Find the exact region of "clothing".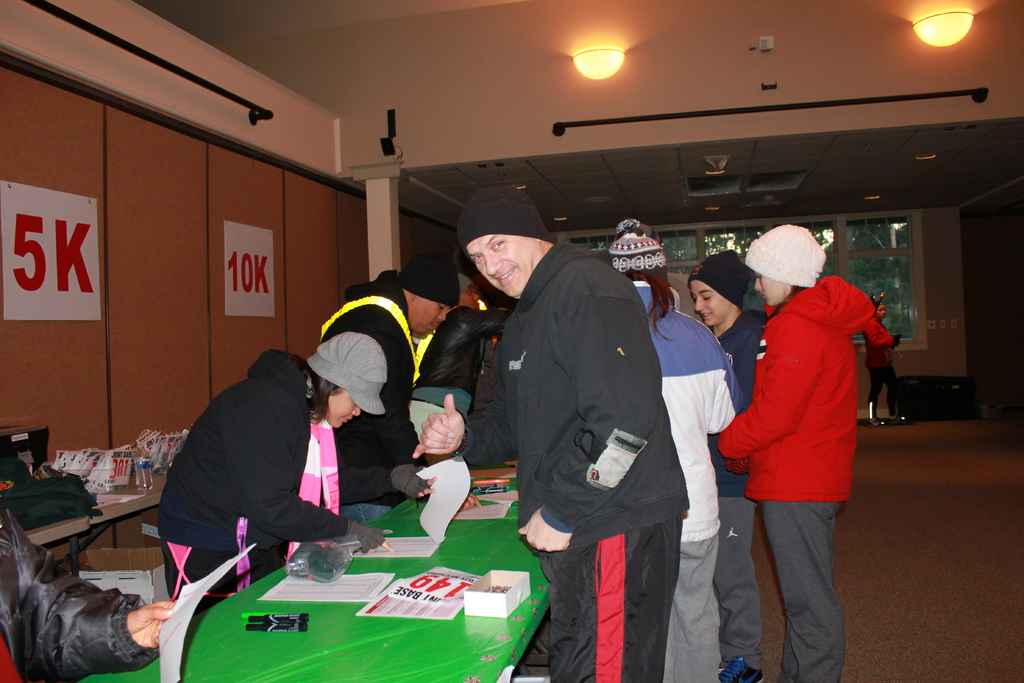
Exact region: [632,281,742,682].
